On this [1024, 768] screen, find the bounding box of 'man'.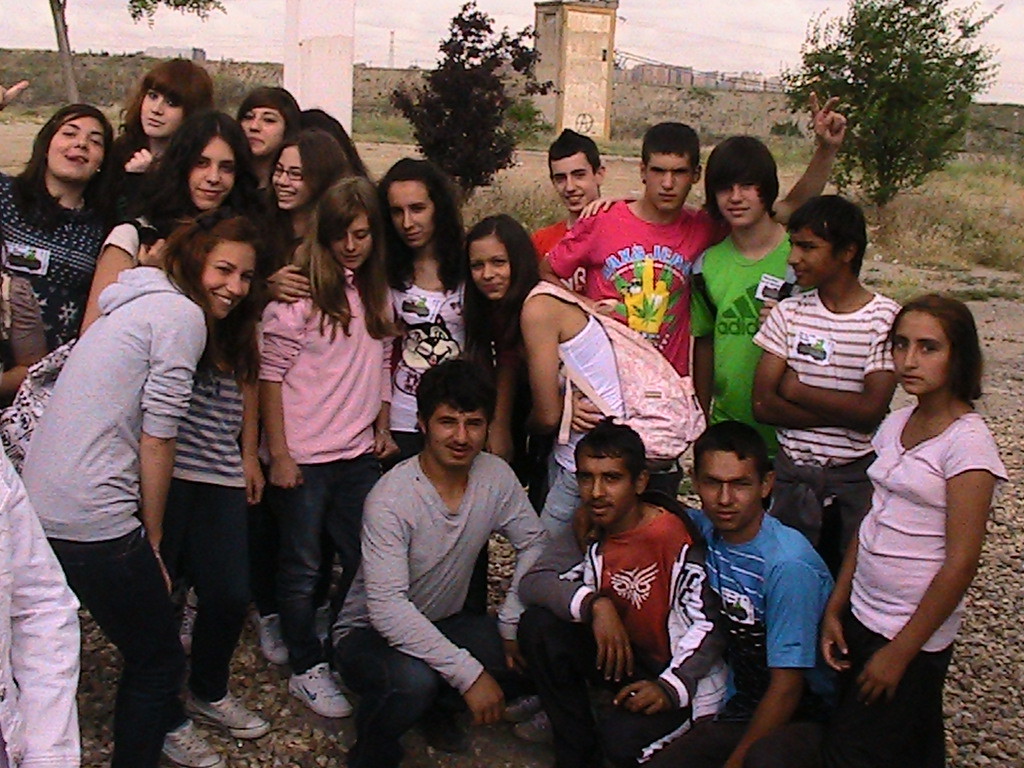
Bounding box: <bbox>534, 90, 844, 374</bbox>.
